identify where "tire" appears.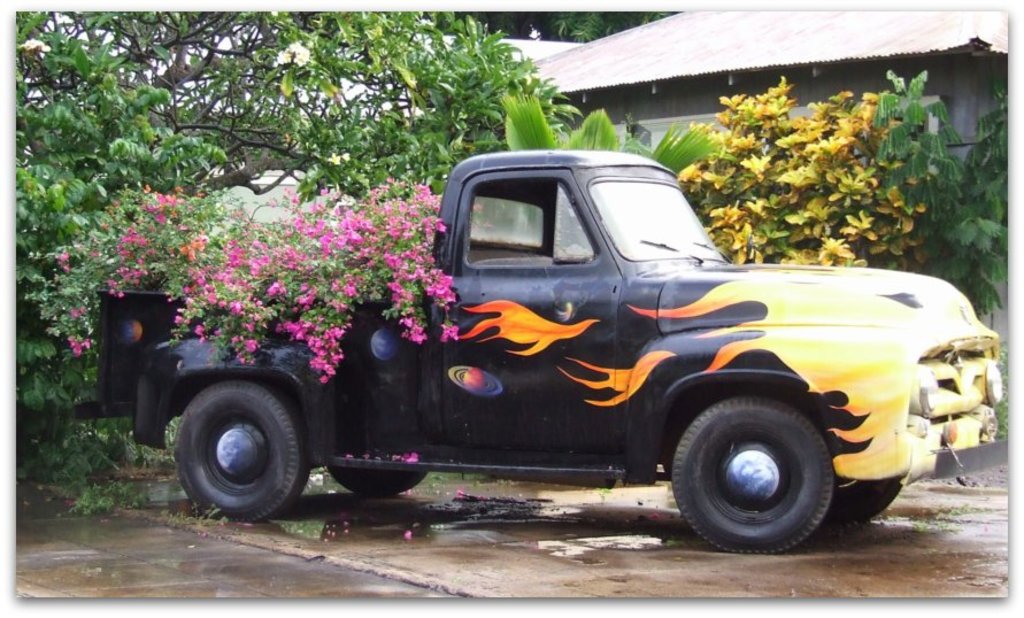
Appears at x1=841 y1=478 x2=909 y2=527.
